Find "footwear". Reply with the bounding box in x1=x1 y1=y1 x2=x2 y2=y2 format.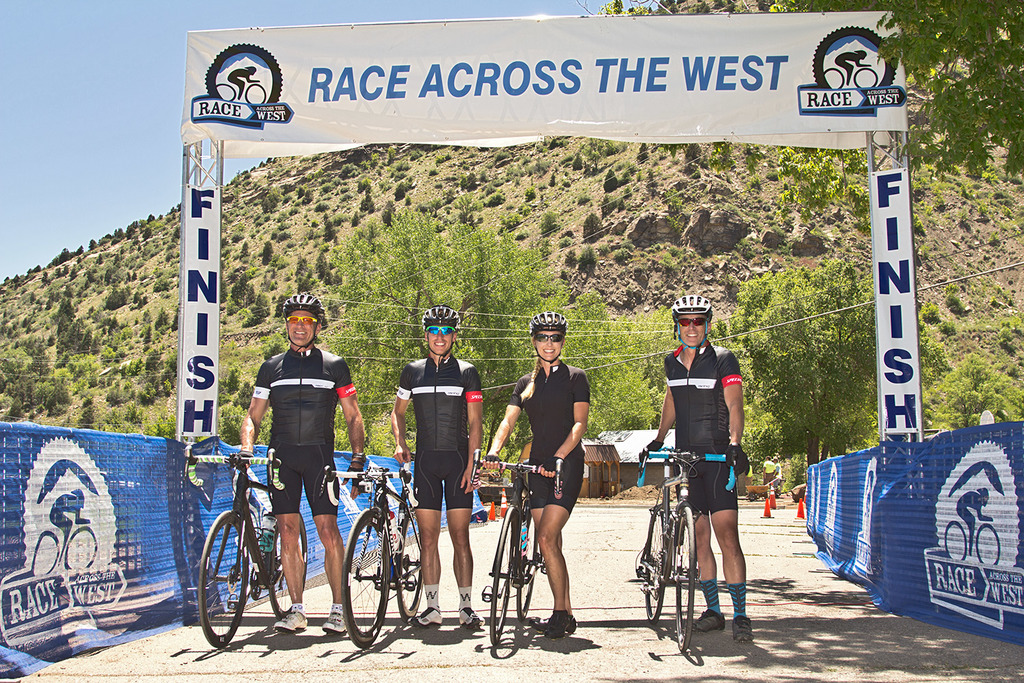
x1=697 y1=609 x2=720 y2=630.
